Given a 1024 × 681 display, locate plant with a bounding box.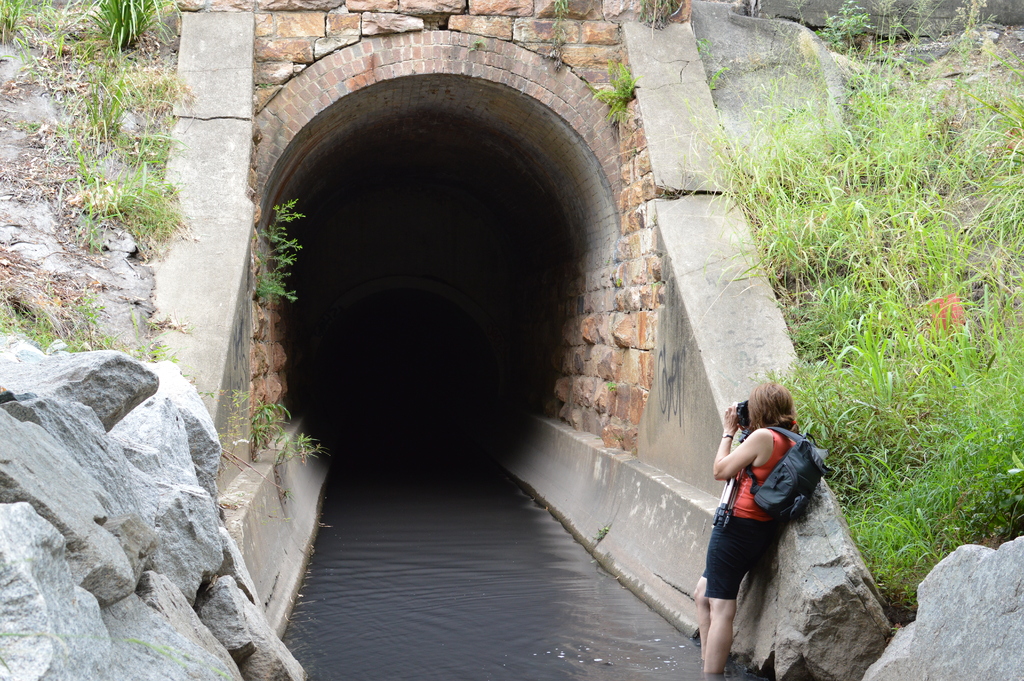
Located: x1=609, y1=382, x2=619, y2=391.
